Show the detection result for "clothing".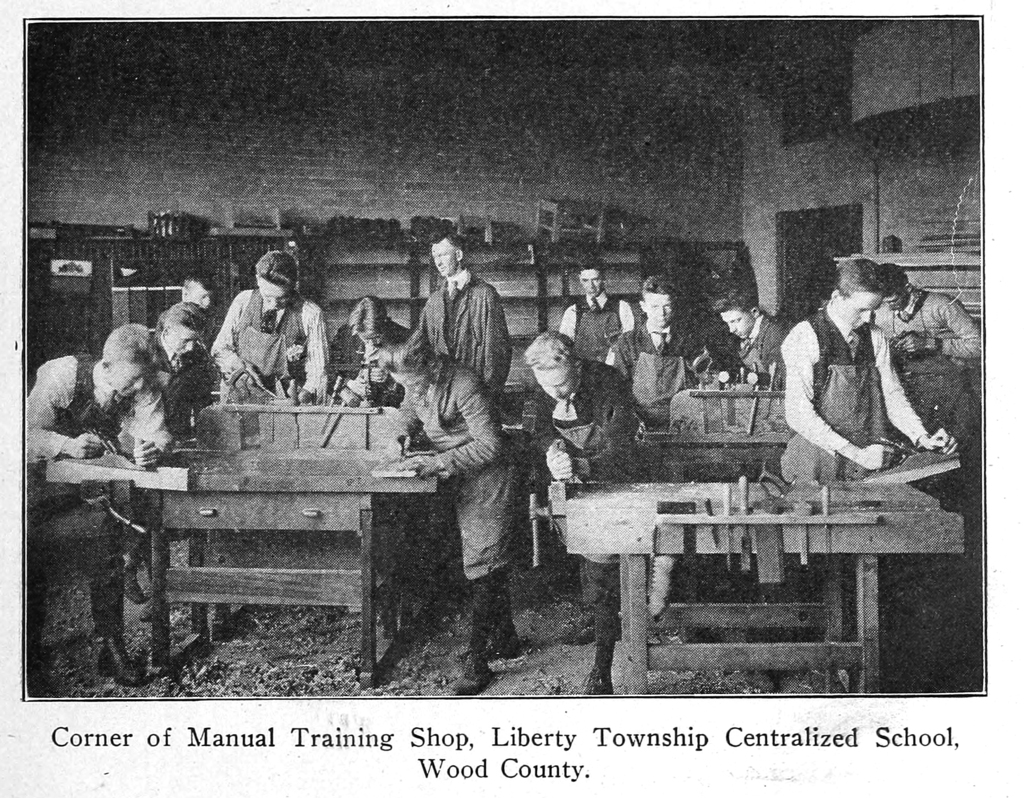
bbox=[396, 362, 530, 579].
